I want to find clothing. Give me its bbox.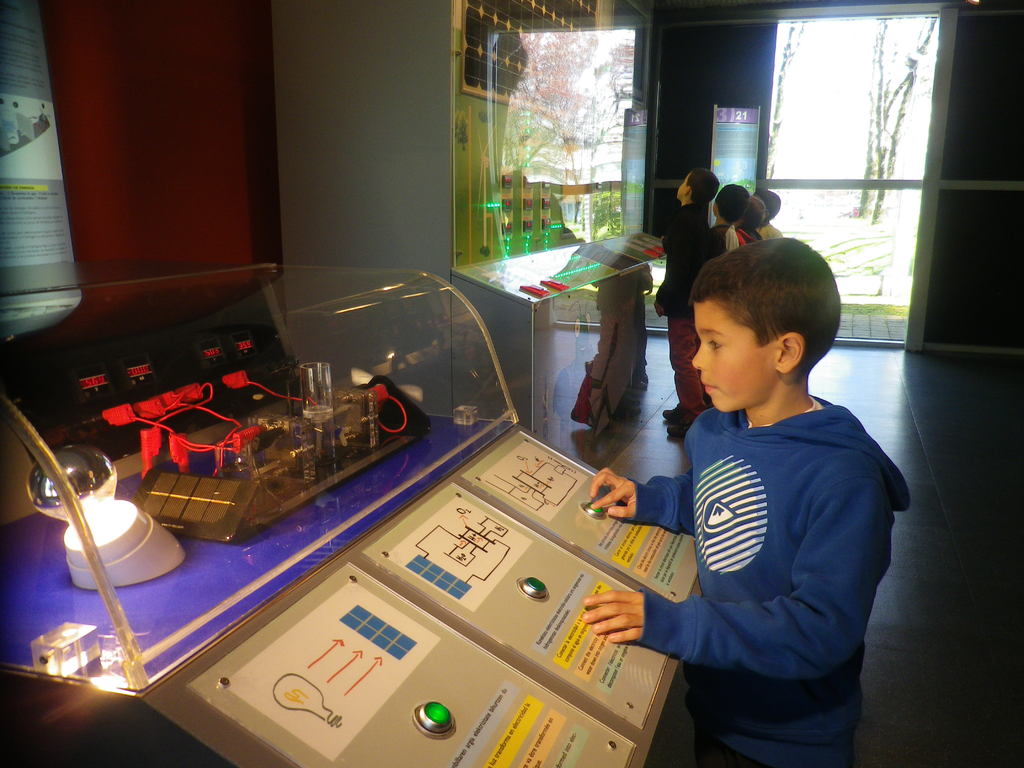
bbox=(633, 396, 908, 766).
